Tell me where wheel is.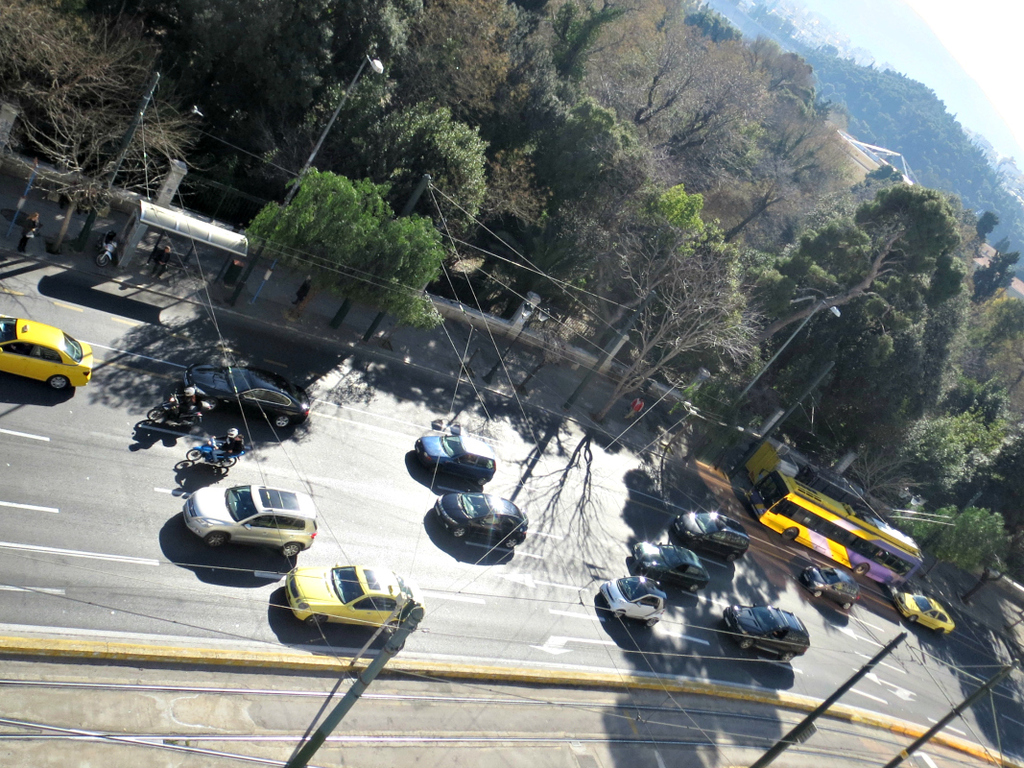
wheel is at 281:540:305:563.
